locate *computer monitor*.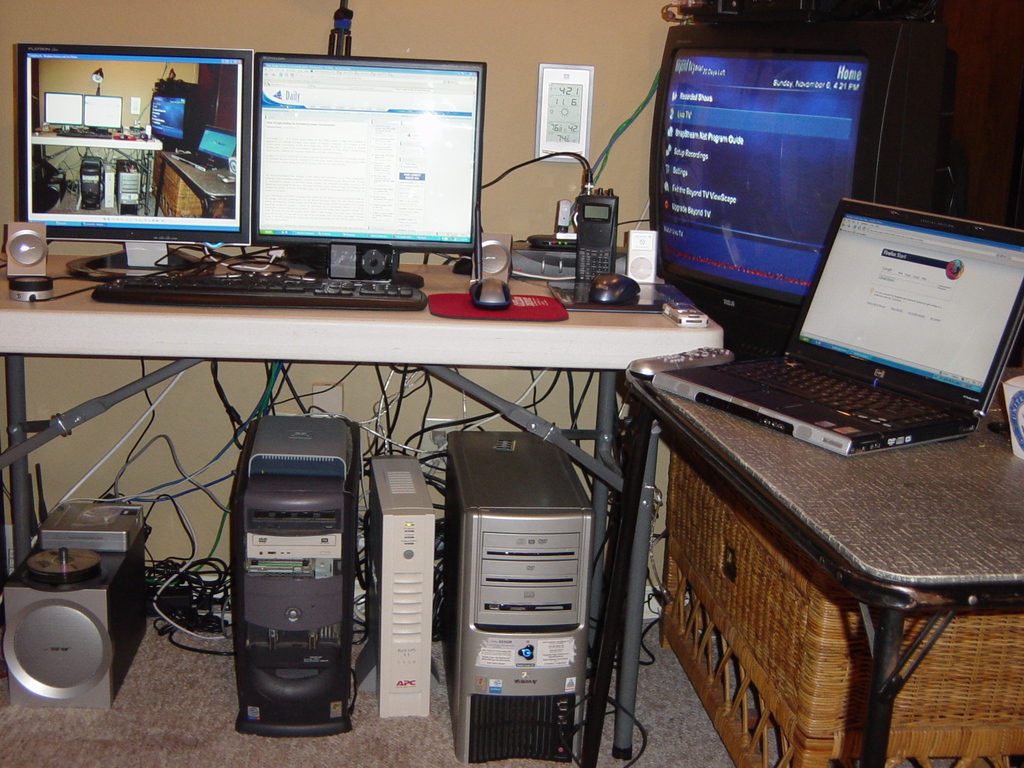
Bounding box: [left=641, top=29, right=955, bottom=328].
